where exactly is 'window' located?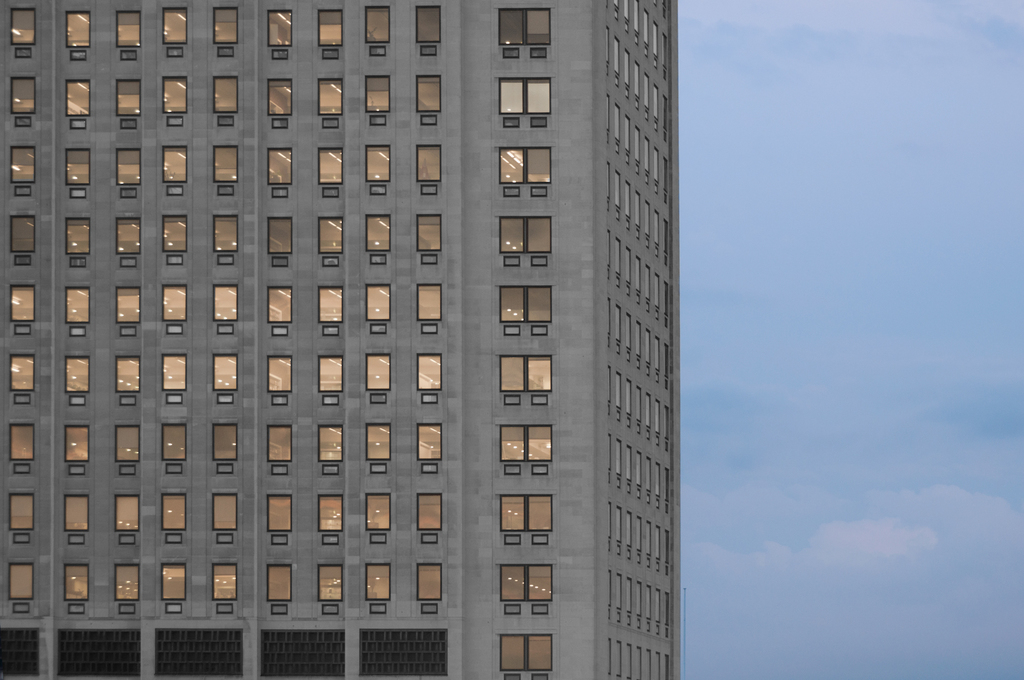
Its bounding box is 493 345 547 405.
